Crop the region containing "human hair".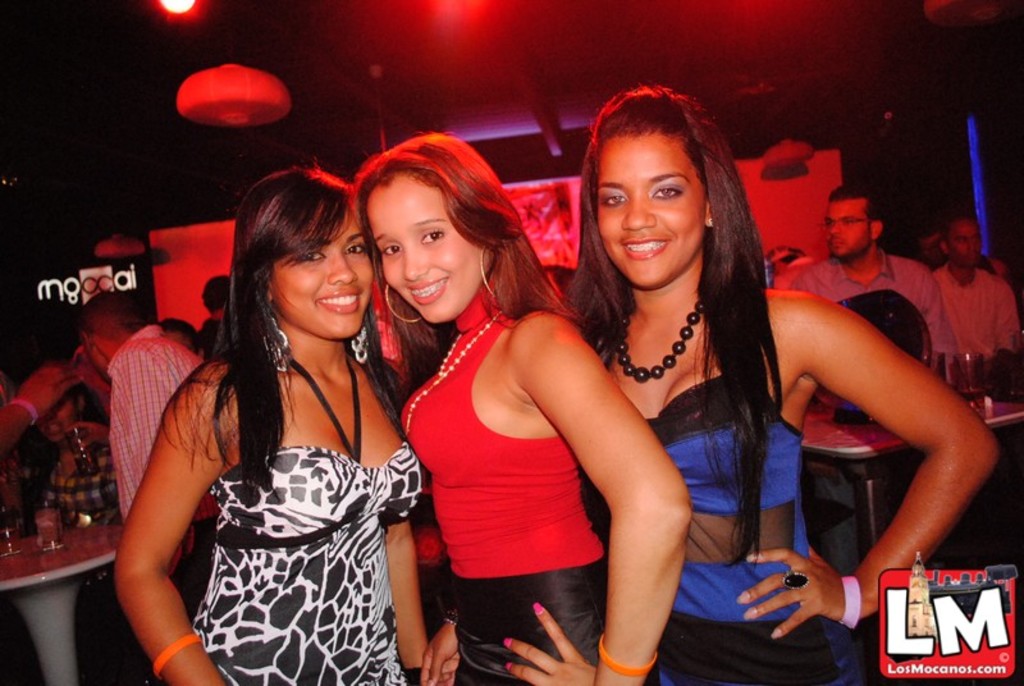
Crop region: [x1=346, y1=128, x2=538, y2=352].
